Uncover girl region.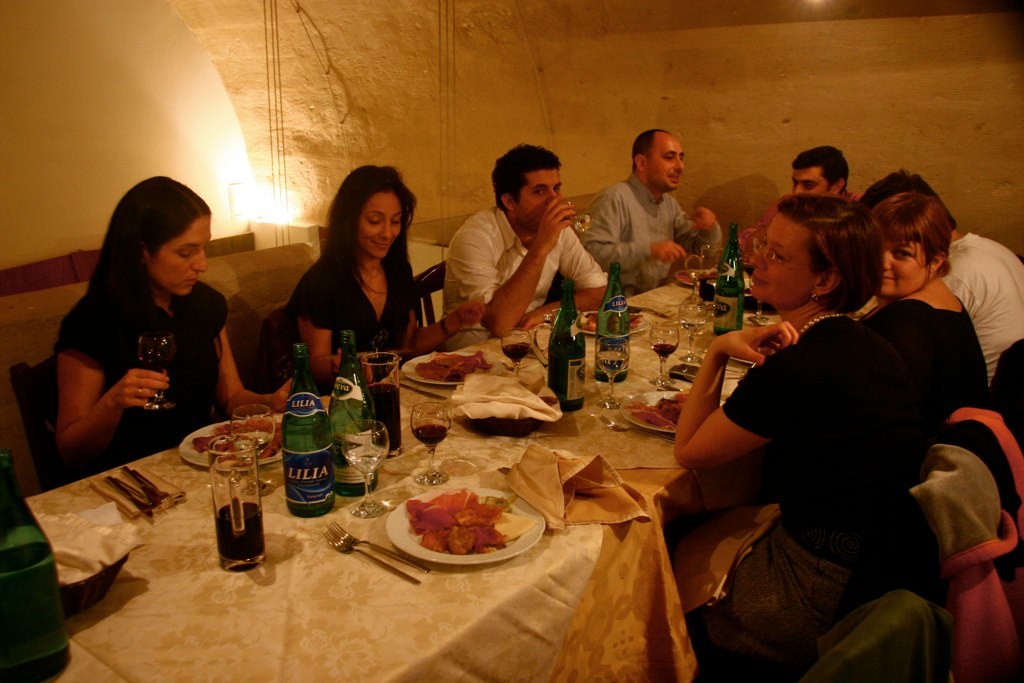
Uncovered: bbox(678, 195, 954, 659).
